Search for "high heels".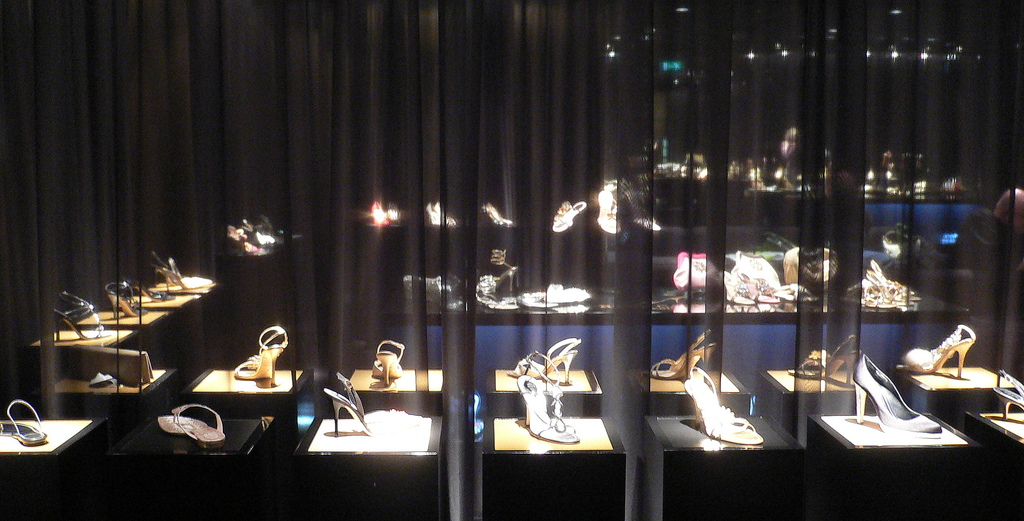
Found at [648, 327, 714, 383].
